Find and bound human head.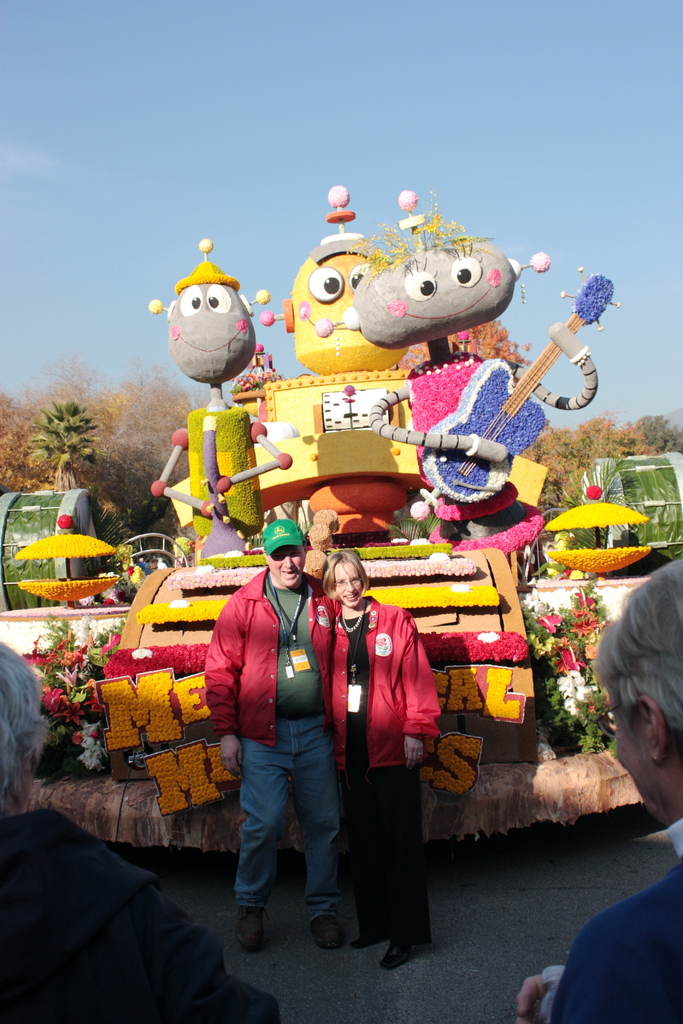
Bound: 598 552 682 822.
